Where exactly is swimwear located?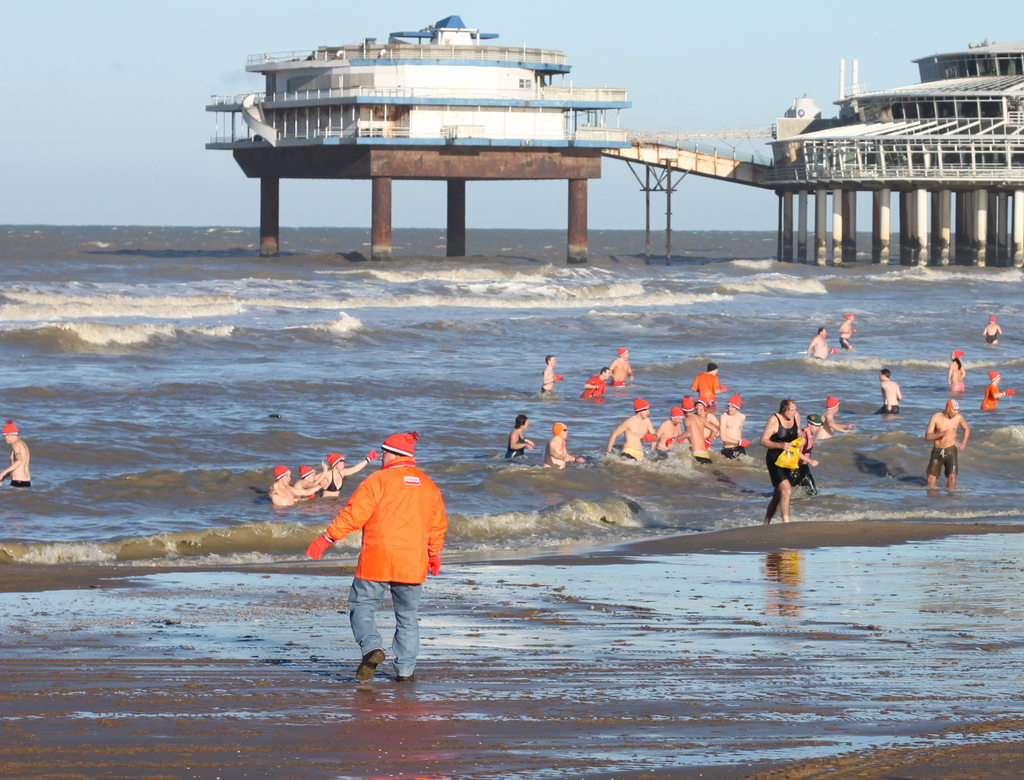
Its bounding box is <region>7, 478, 31, 488</region>.
